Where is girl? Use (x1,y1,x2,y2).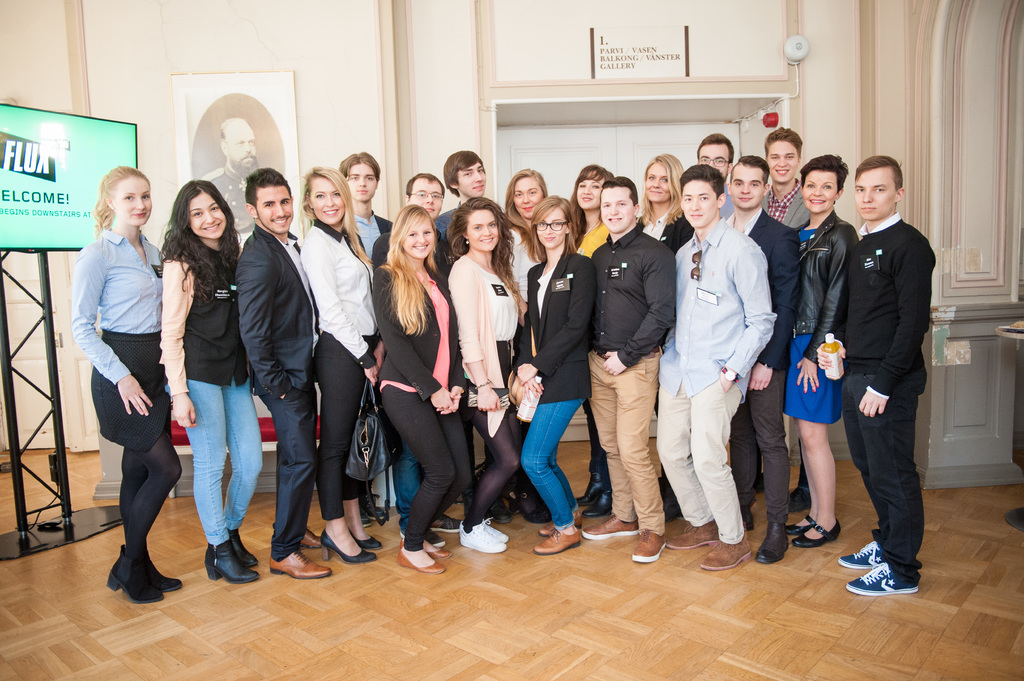
(68,164,165,604).
